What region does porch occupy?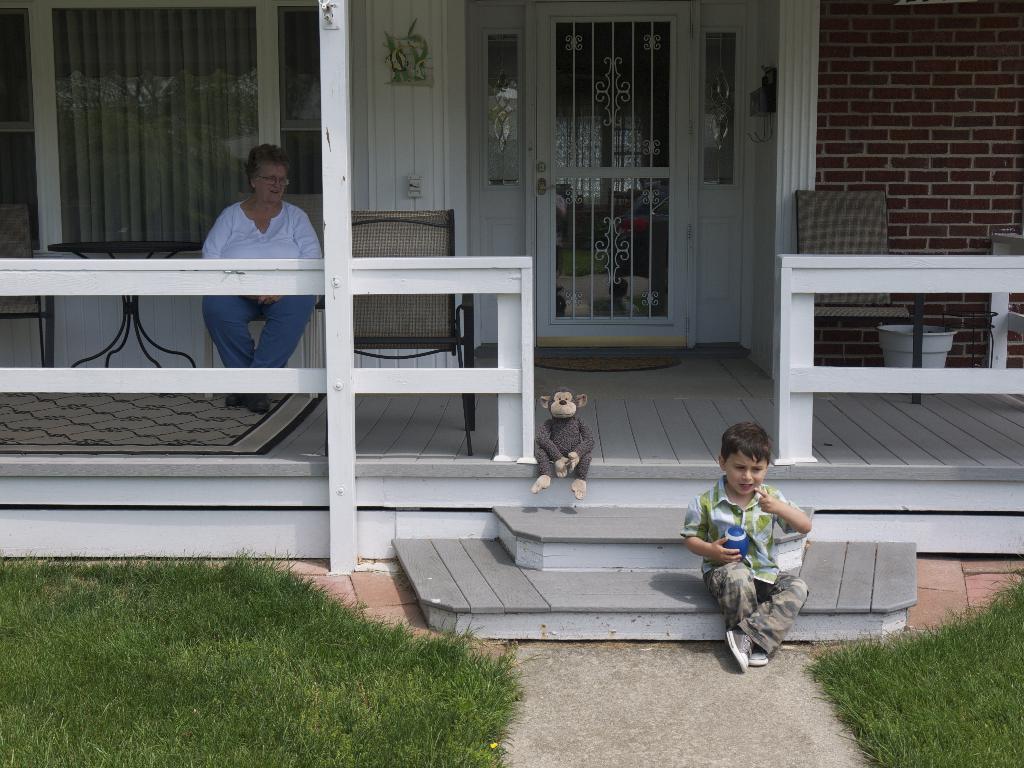
0,342,1023,639.
